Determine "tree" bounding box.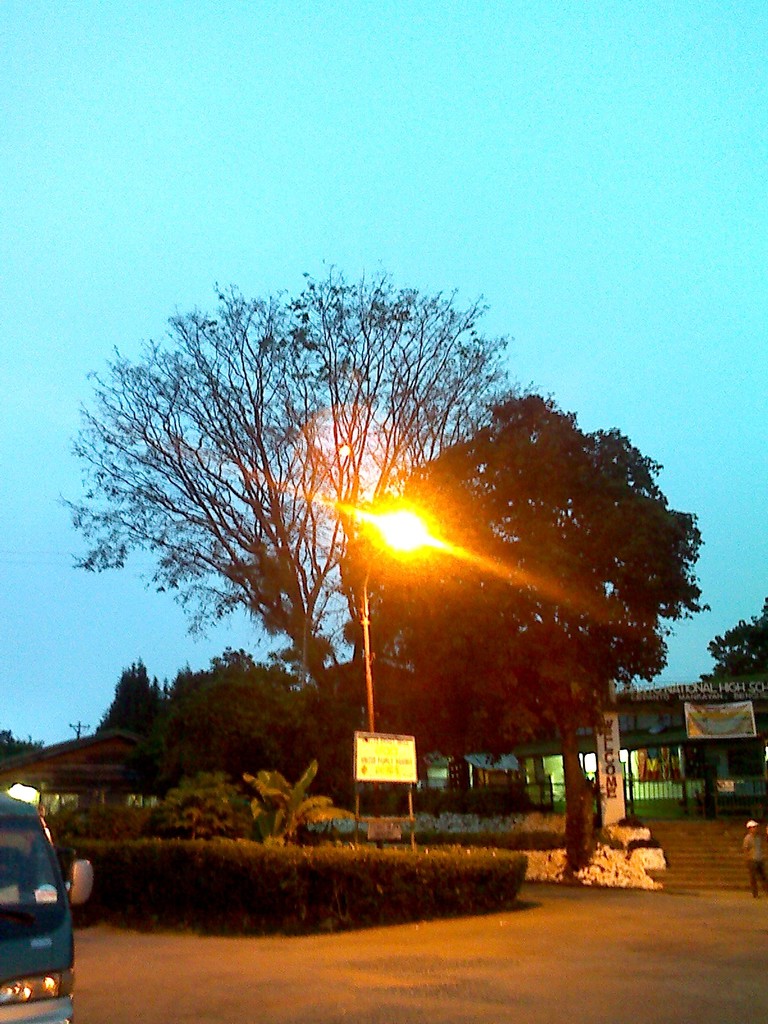
Determined: 327,387,707,732.
